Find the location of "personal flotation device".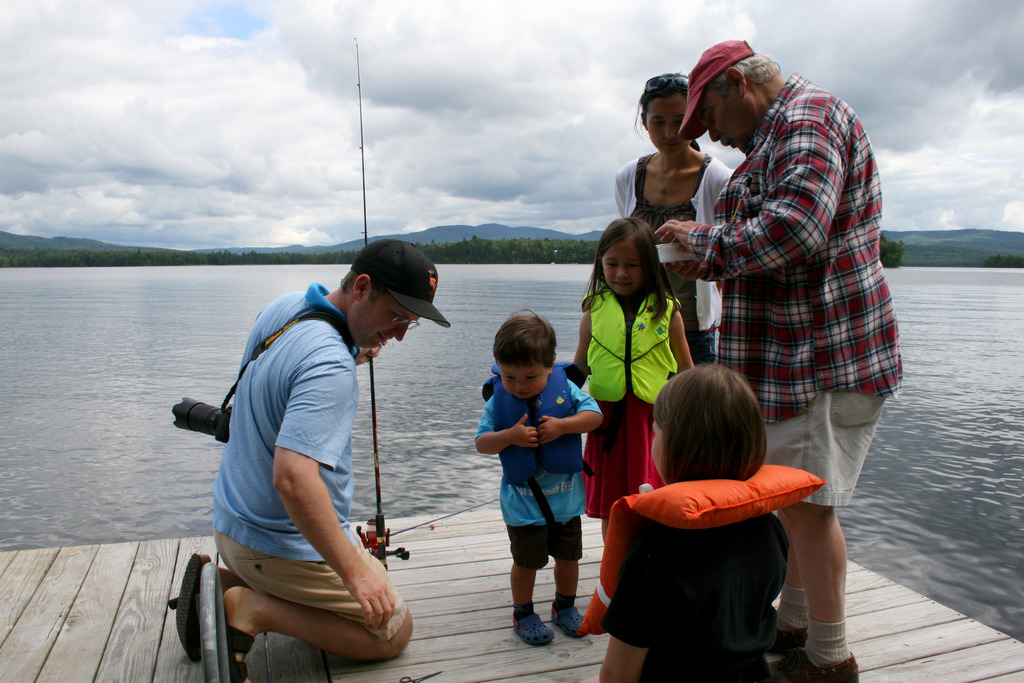
Location: crop(582, 288, 694, 408).
